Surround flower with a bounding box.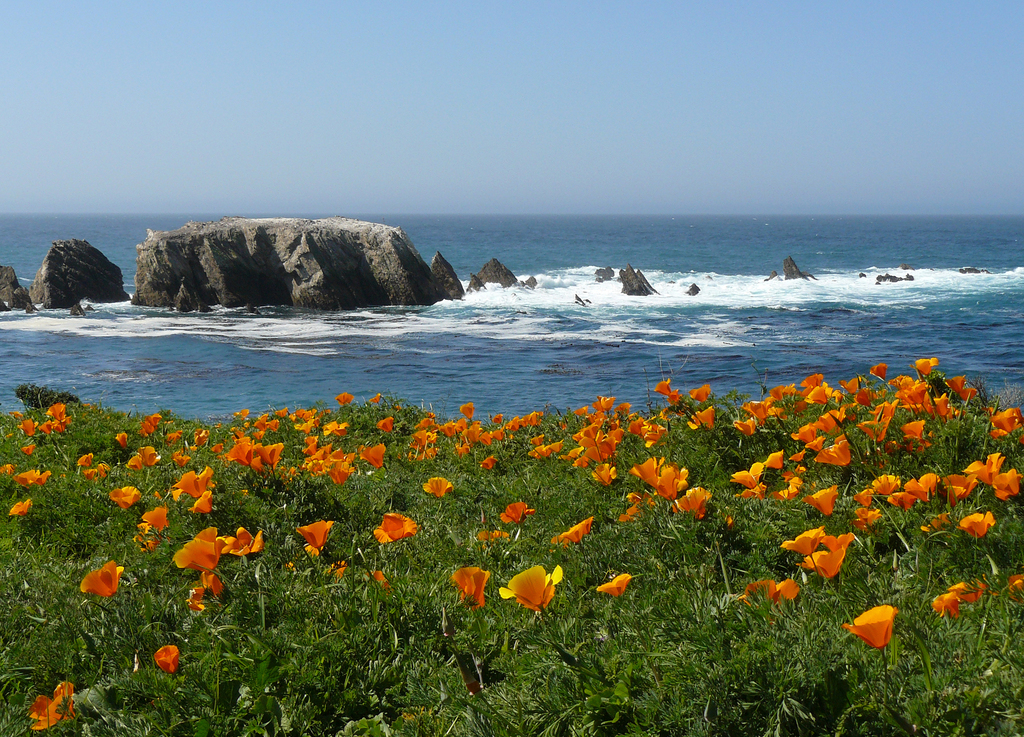
Rect(595, 572, 630, 599).
